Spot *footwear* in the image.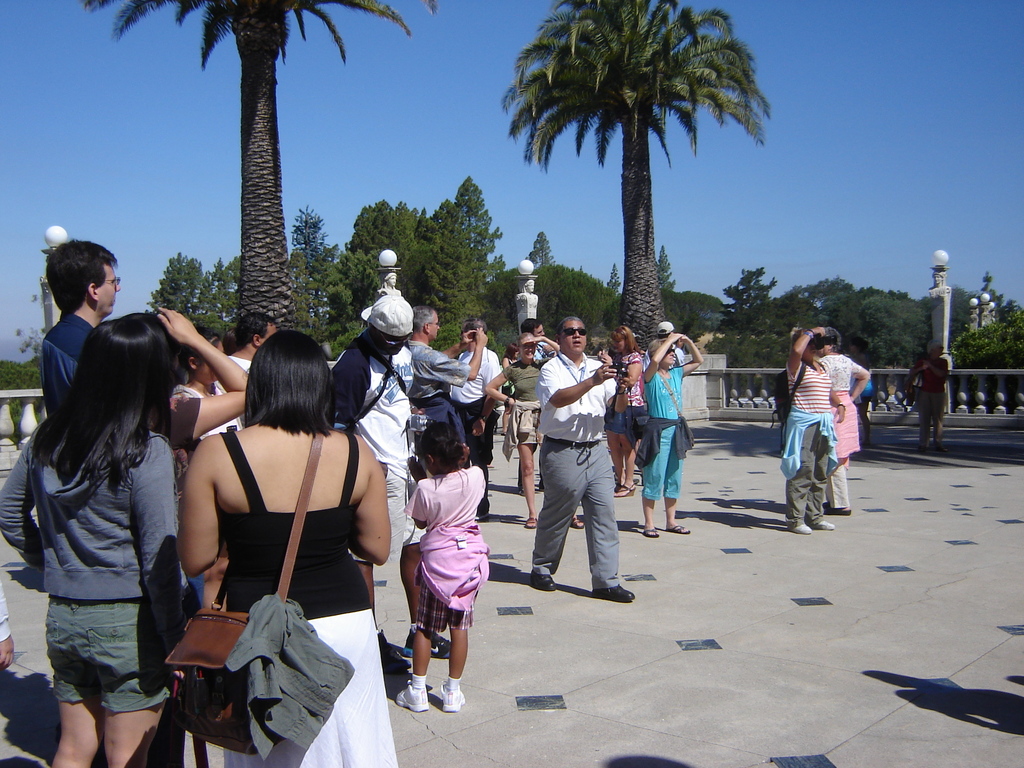
*footwear* found at Rect(936, 442, 947, 452).
